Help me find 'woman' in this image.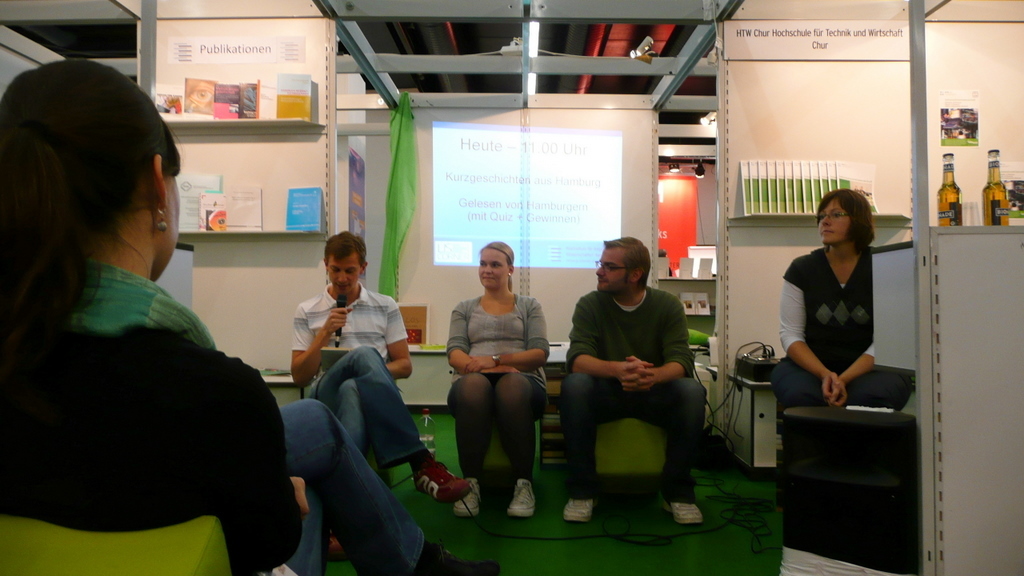
Found it: region(443, 239, 553, 519).
